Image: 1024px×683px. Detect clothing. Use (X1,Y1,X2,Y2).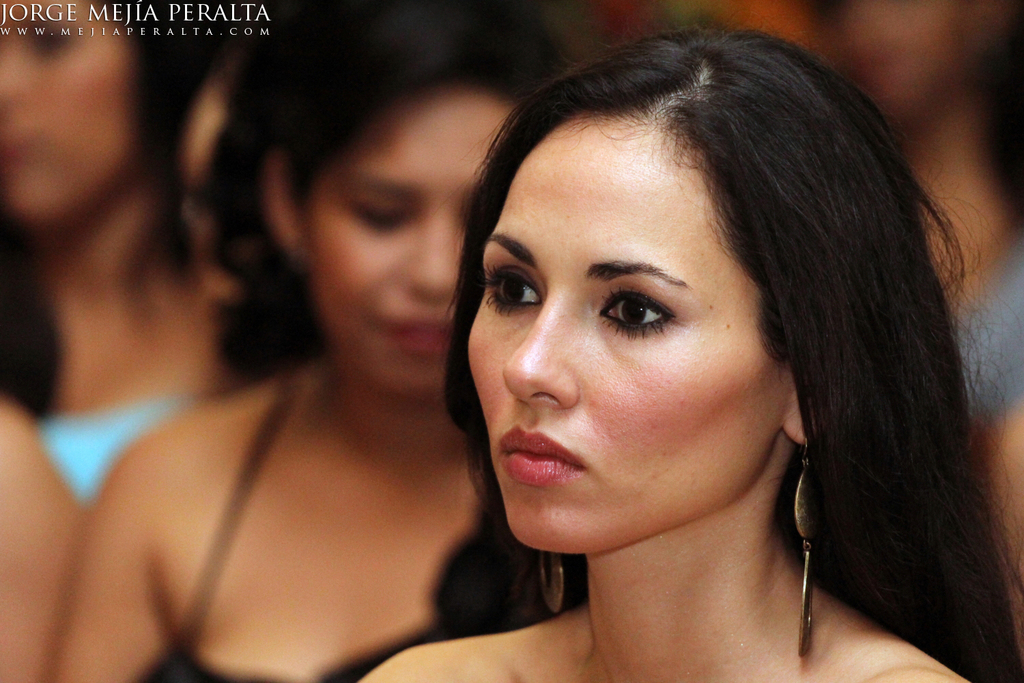
(937,248,1022,413).
